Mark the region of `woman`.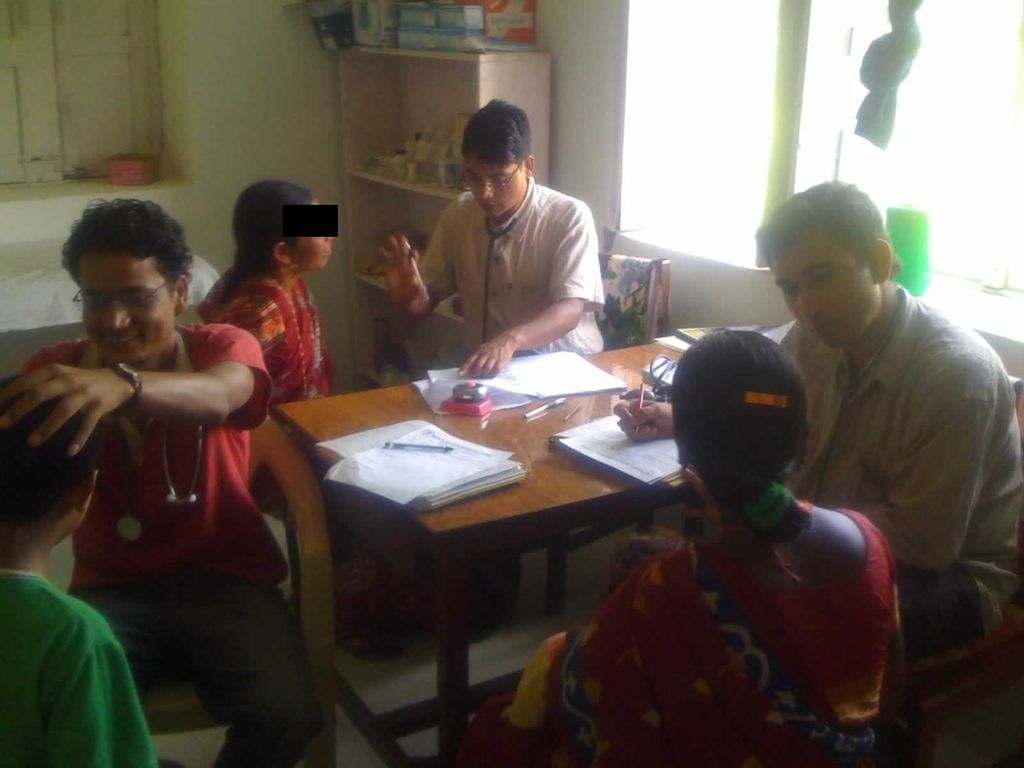
Region: <box>199,173,540,659</box>.
